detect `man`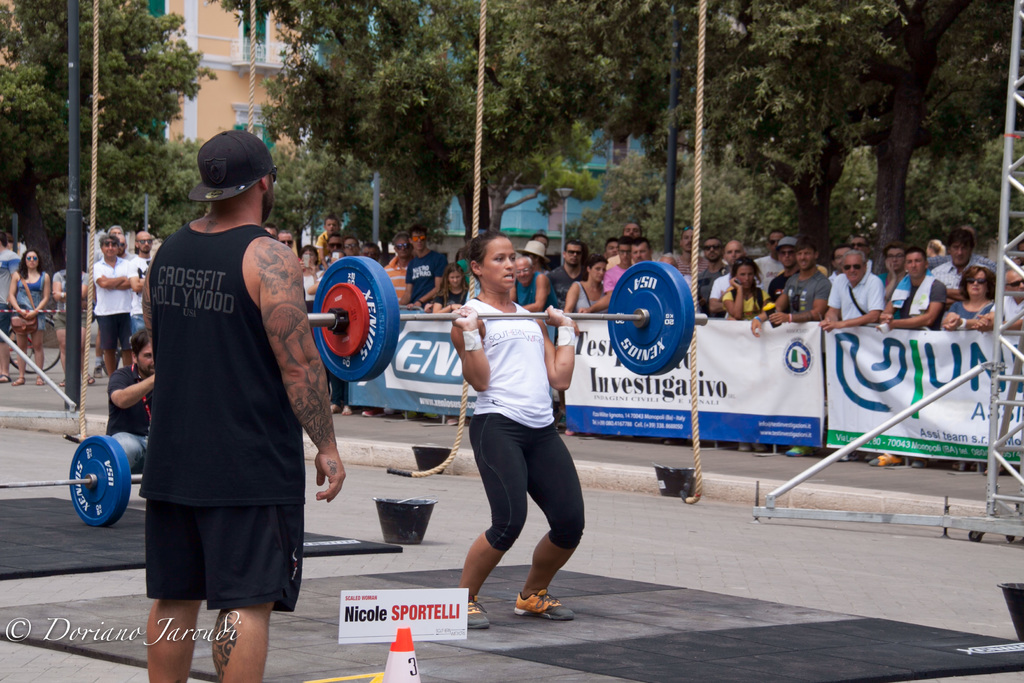
(left=346, top=236, right=360, bottom=258)
